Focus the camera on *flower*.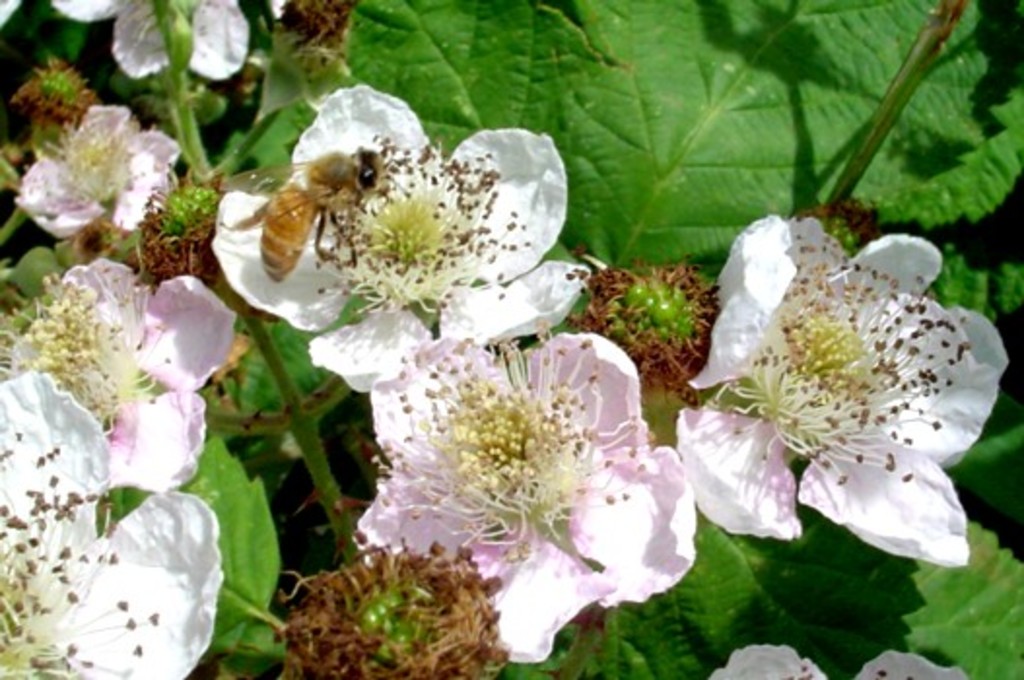
Focus region: [x1=698, y1=645, x2=964, y2=678].
